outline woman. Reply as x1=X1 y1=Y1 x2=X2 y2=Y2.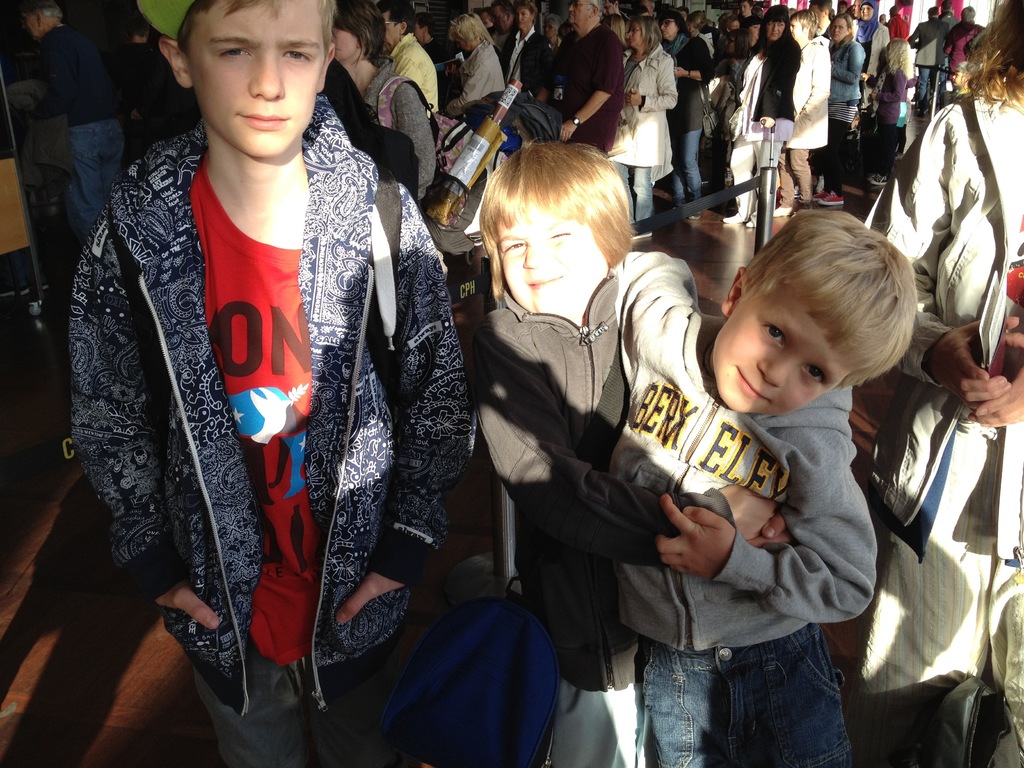
x1=332 y1=0 x2=440 y2=202.
